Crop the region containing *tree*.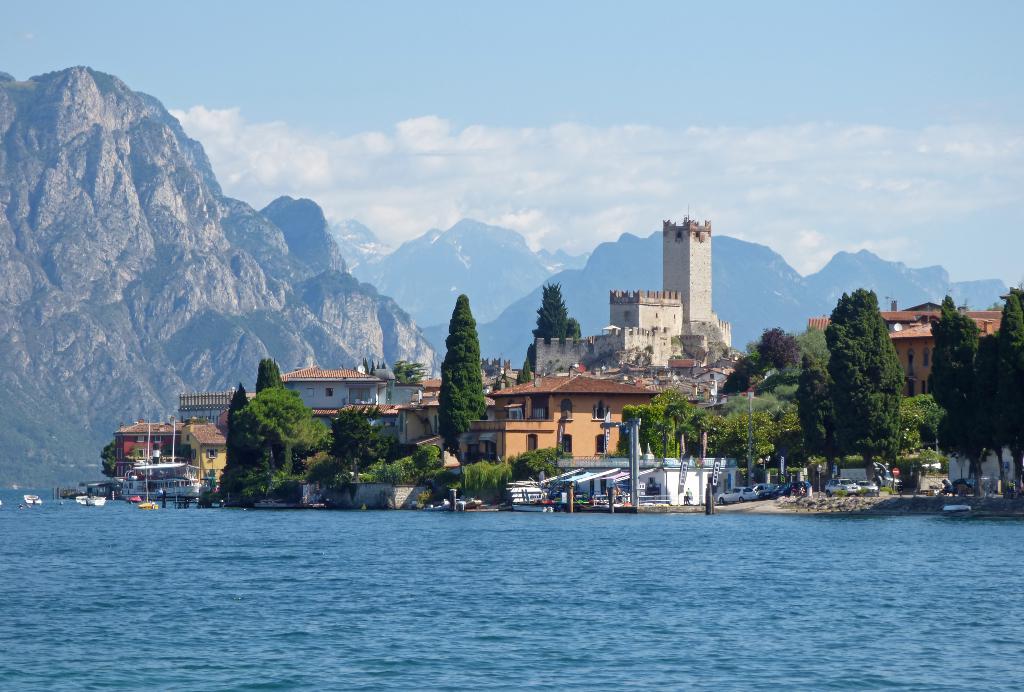
Crop region: pyautogui.locateOnScreen(430, 277, 504, 461).
